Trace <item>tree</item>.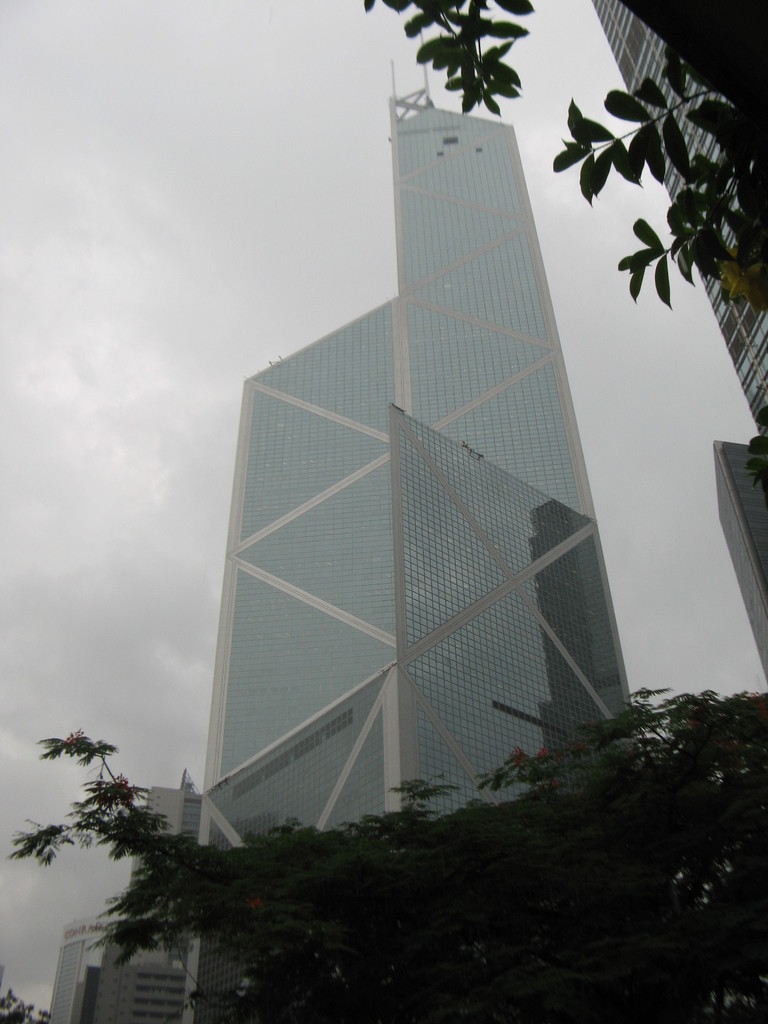
Traced to 0:668:767:1023.
